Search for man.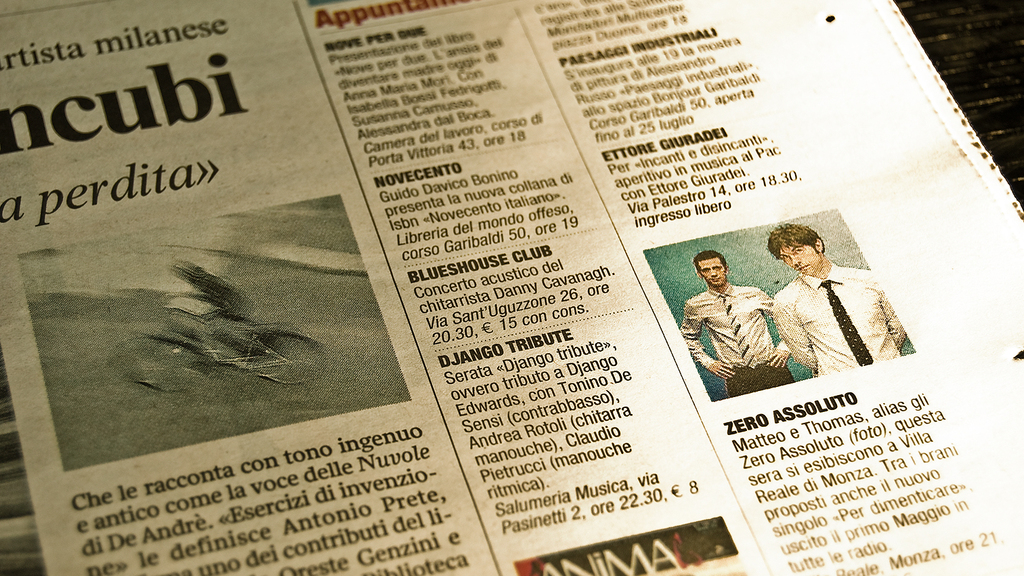
Found at [680, 249, 791, 398].
